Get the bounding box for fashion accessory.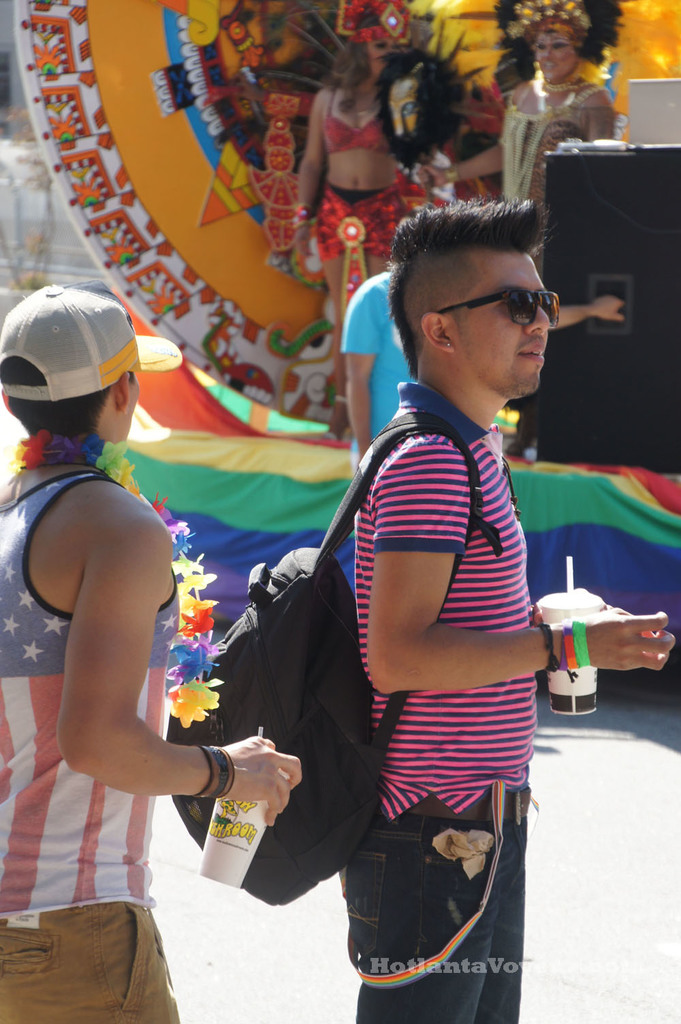
[left=170, top=406, right=496, bottom=890].
